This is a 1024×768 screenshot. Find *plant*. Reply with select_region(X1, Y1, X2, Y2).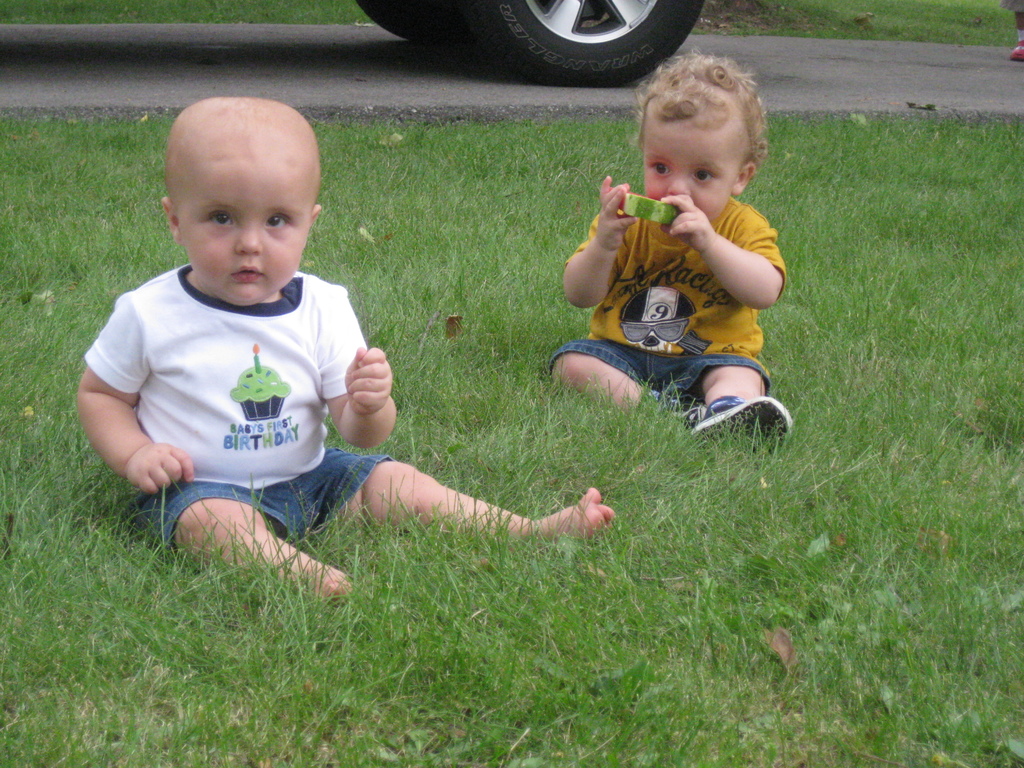
select_region(1, 114, 1022, 764).
